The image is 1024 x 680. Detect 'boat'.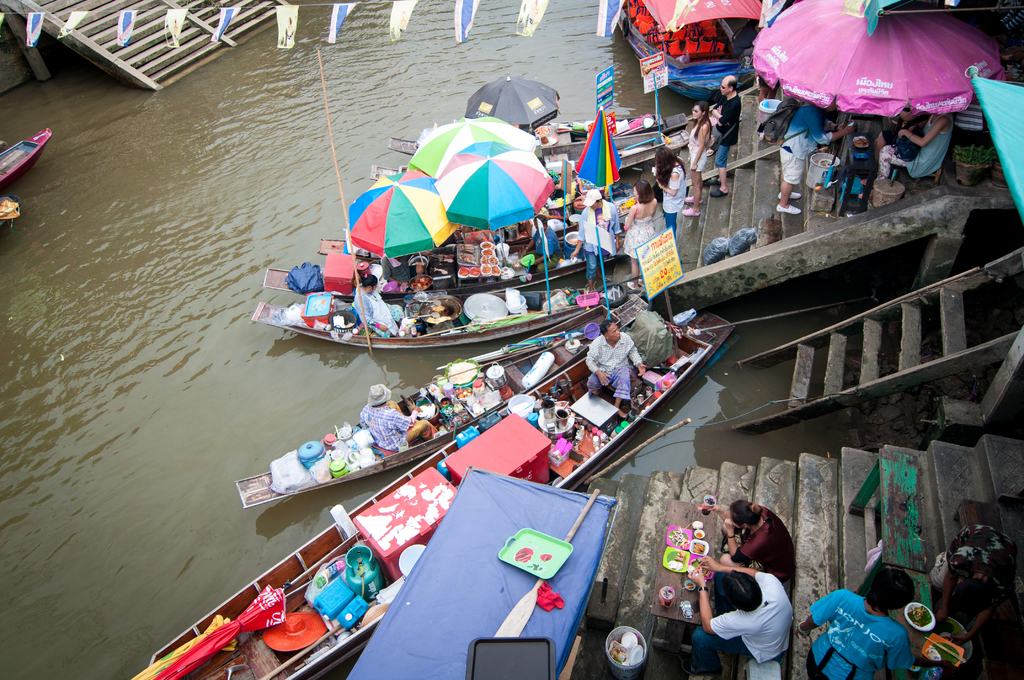
Detection: x1=244, y1=270, x2=604, y2=361.
